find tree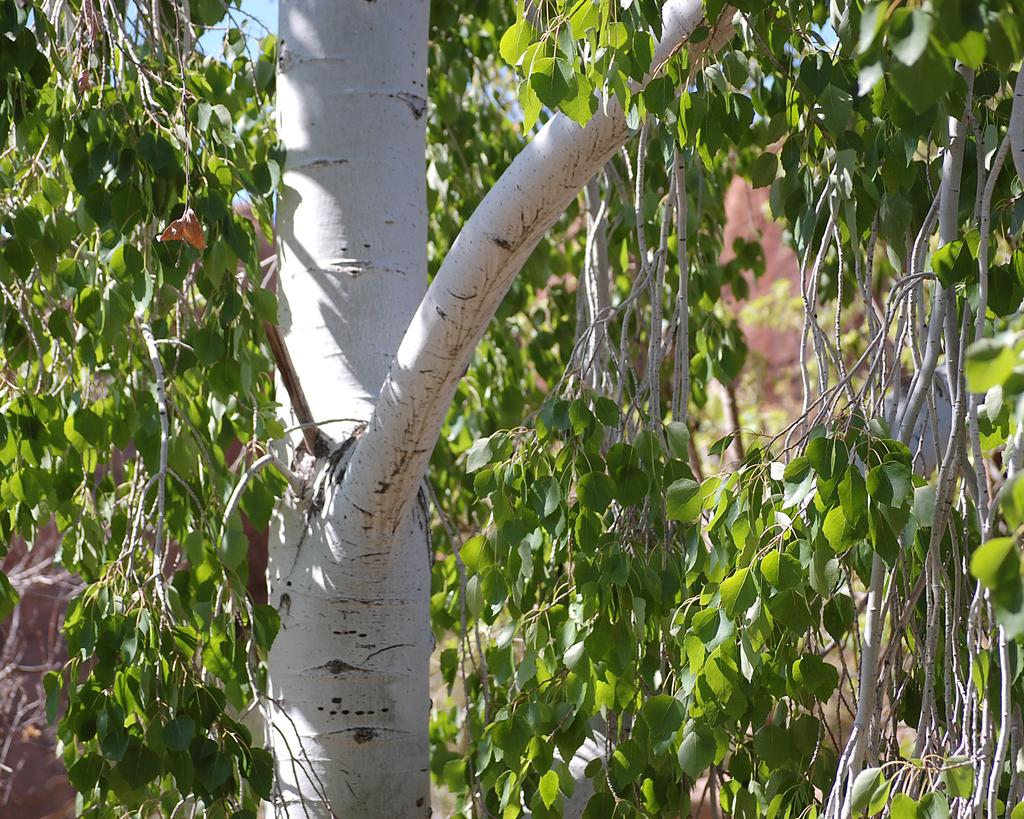
bbox=(0, 0, 1023, 818)
